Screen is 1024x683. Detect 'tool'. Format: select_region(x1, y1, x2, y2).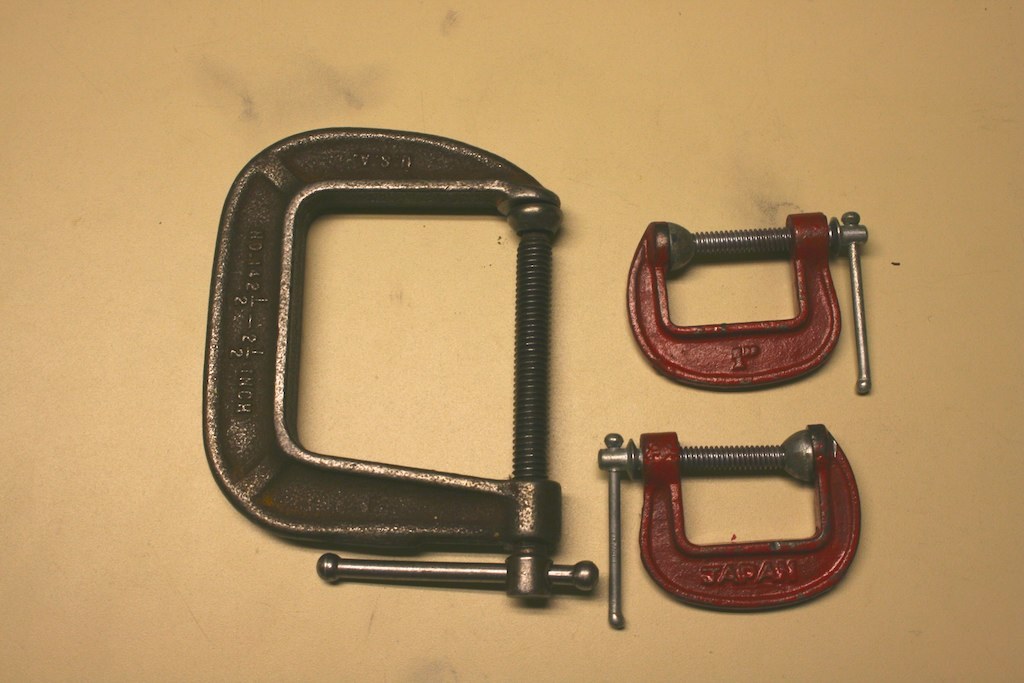
select_region(191, 137, 572, 571).
